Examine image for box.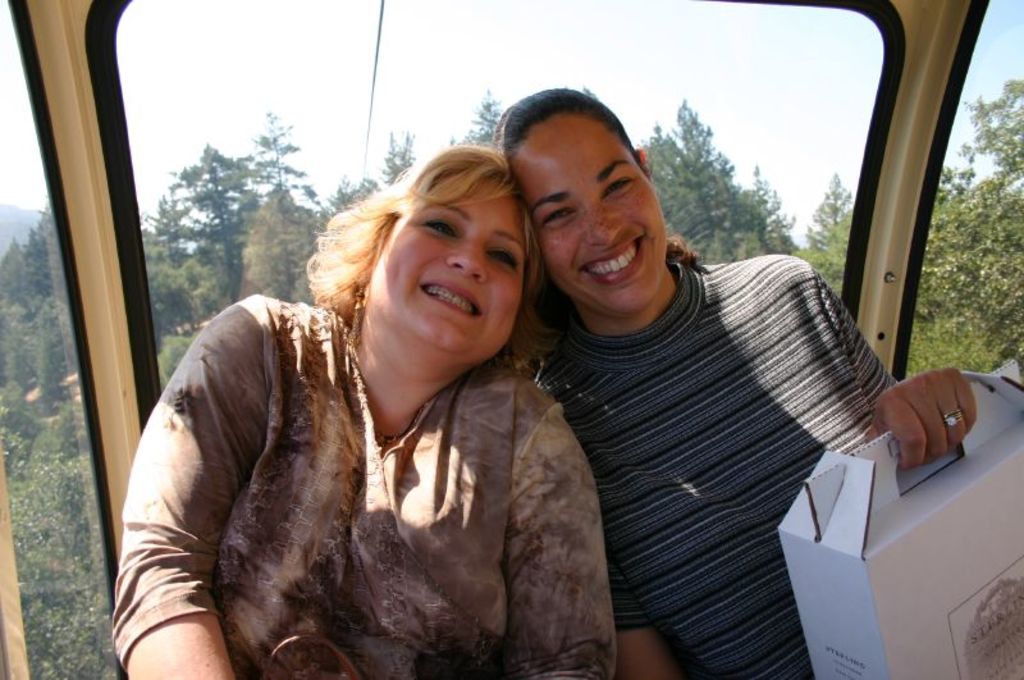
Examination result: left=787, top=353, right=1023, bottom=636.
